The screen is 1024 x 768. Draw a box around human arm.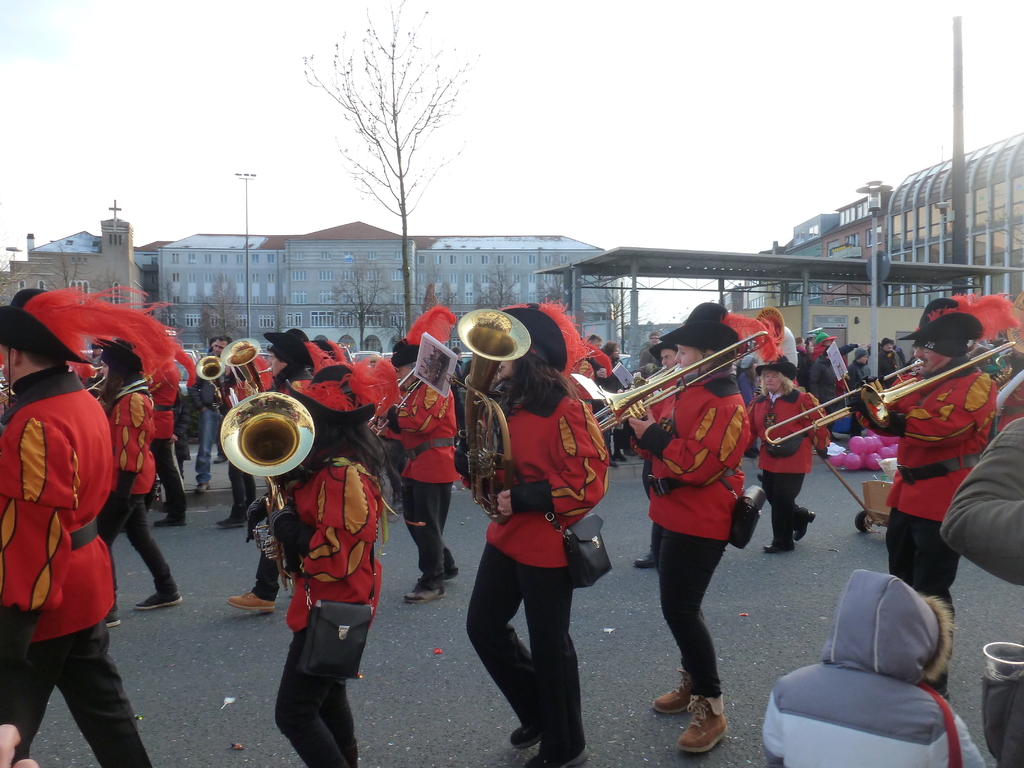
<bbox>844, 381, 980, 455</bbox>.
